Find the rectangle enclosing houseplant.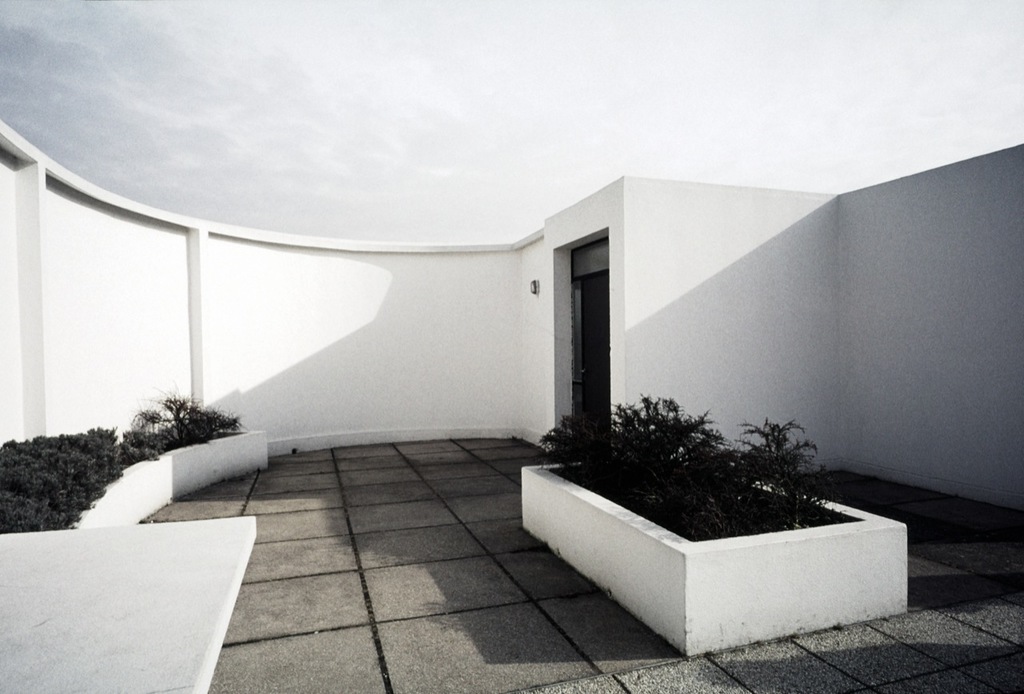
514 415 891 647.
